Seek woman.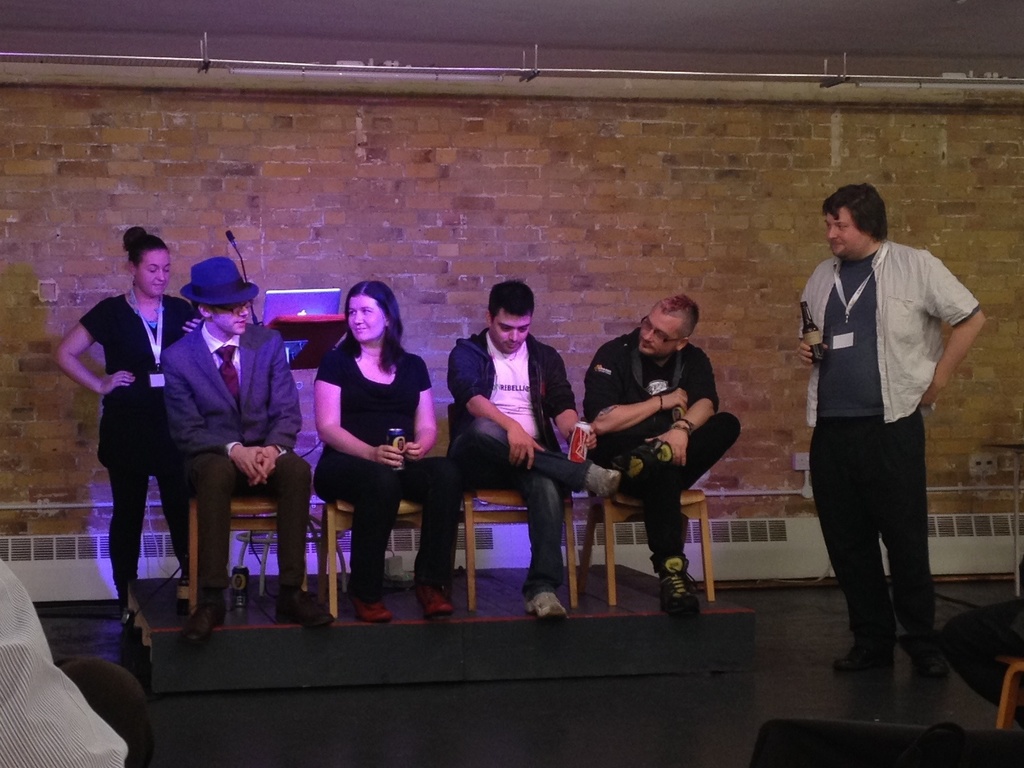
box(310, 275, 474, 614).
